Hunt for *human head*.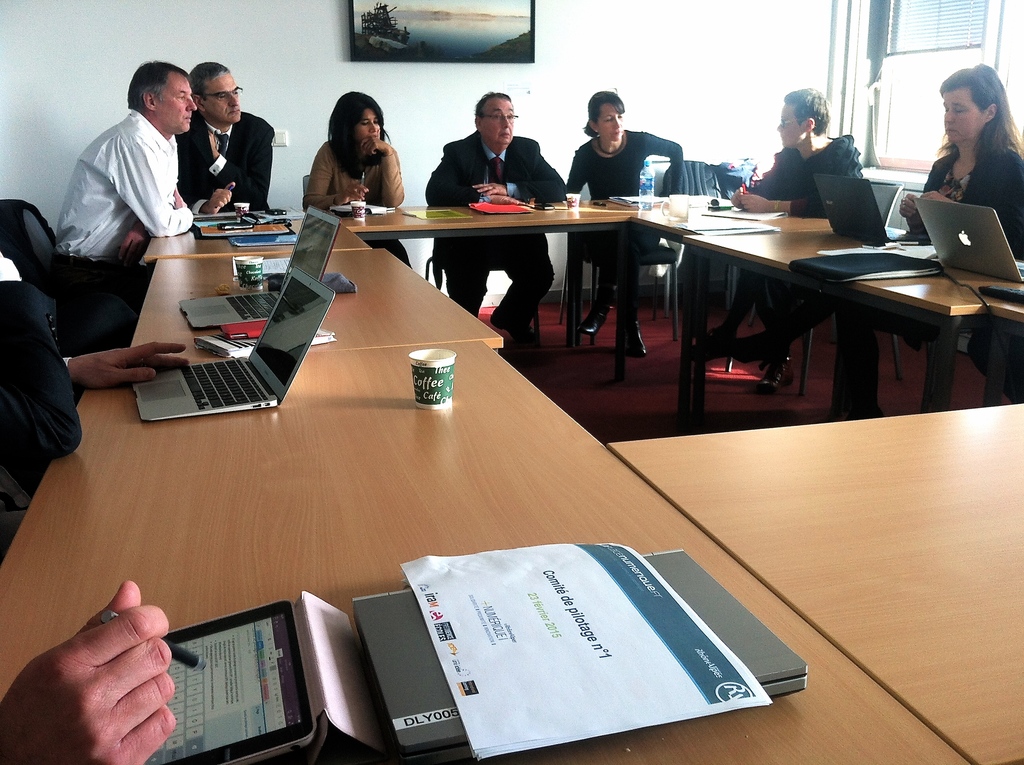
Hunted down at rect(118, 45, 207, 132).
